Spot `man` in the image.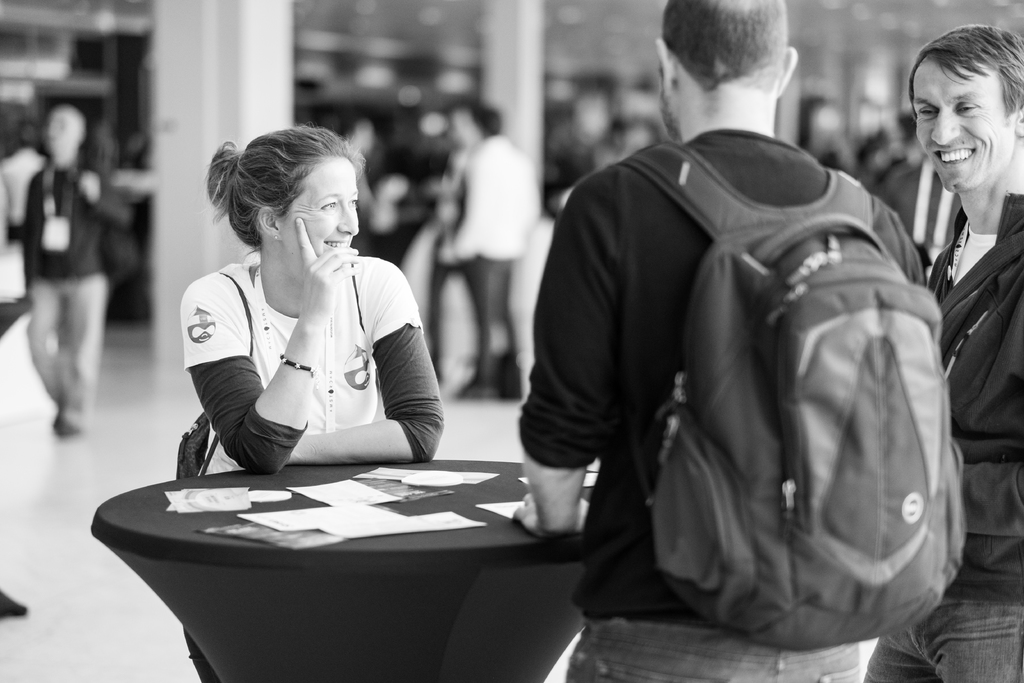
`man` found at detection(512, 0, 933, 682).
